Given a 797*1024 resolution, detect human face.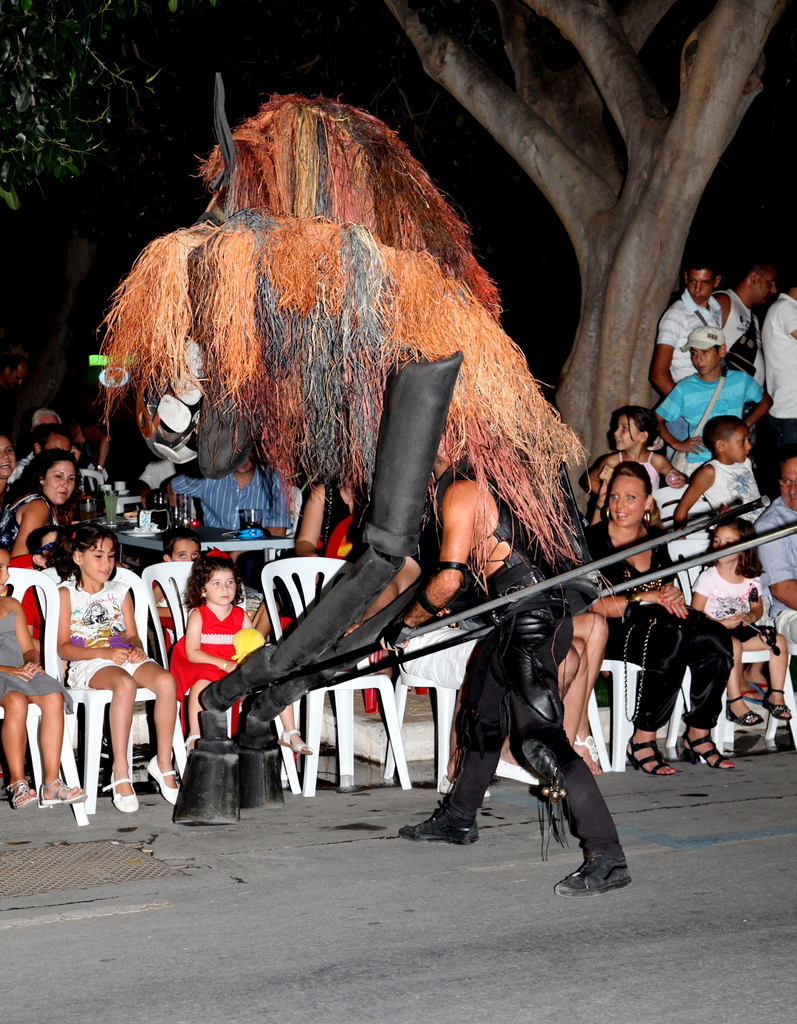
x1=238, y1=454, x2=253, y2=472.
